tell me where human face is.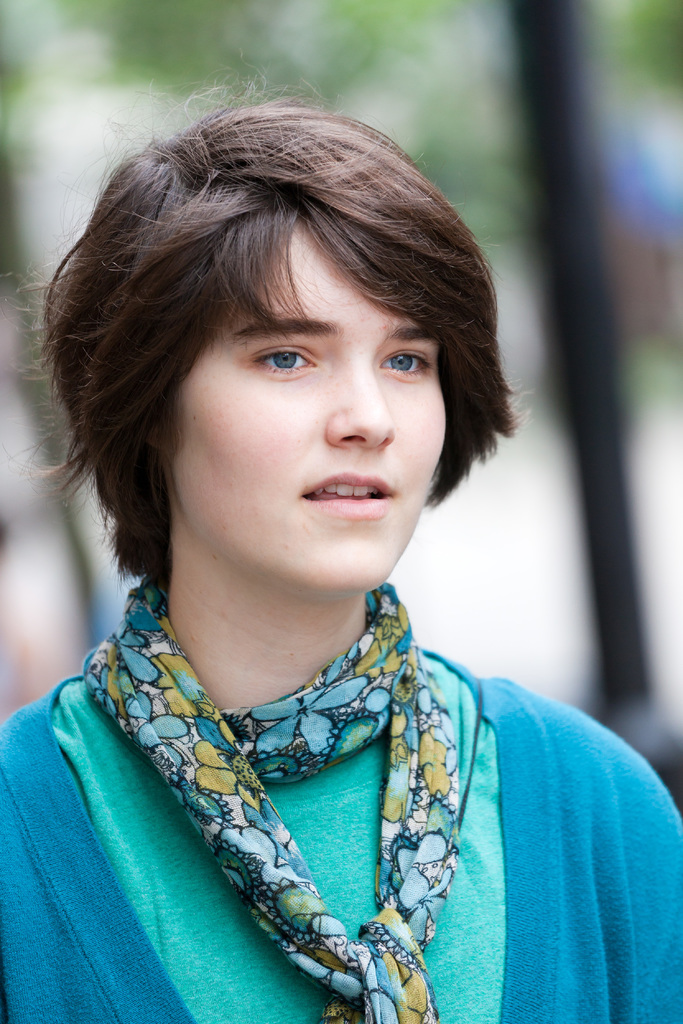
human face is at box=[162, 221, 446, 597].
